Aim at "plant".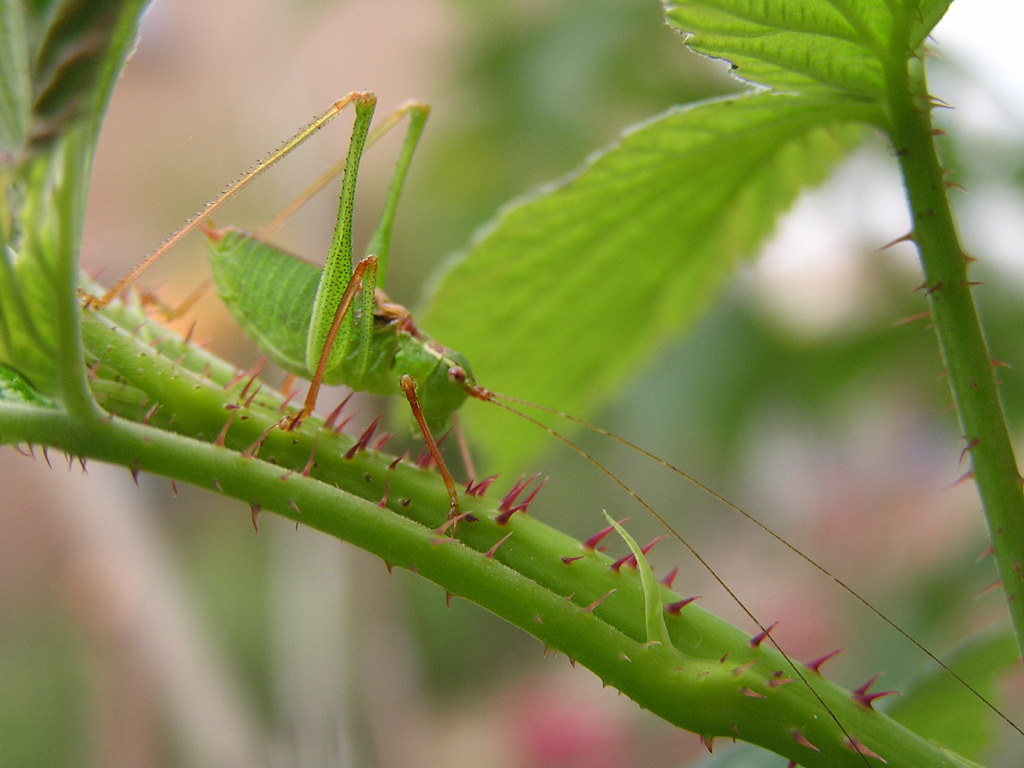
Aimed at 0:0:1023:767.
